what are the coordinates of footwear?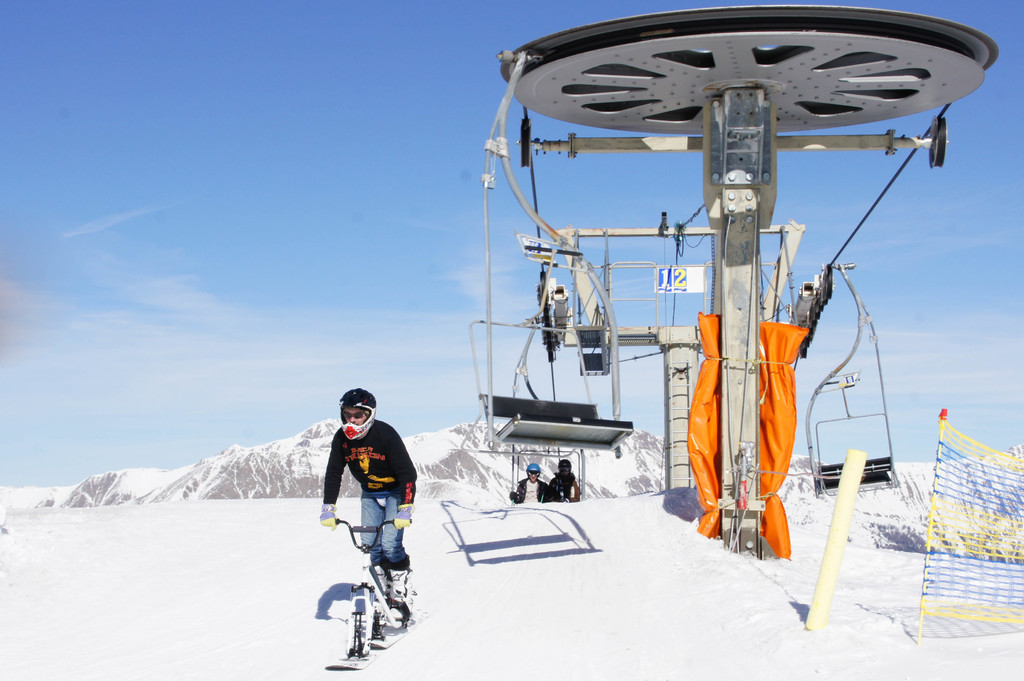
select_region(388, 600, 410, 627).
